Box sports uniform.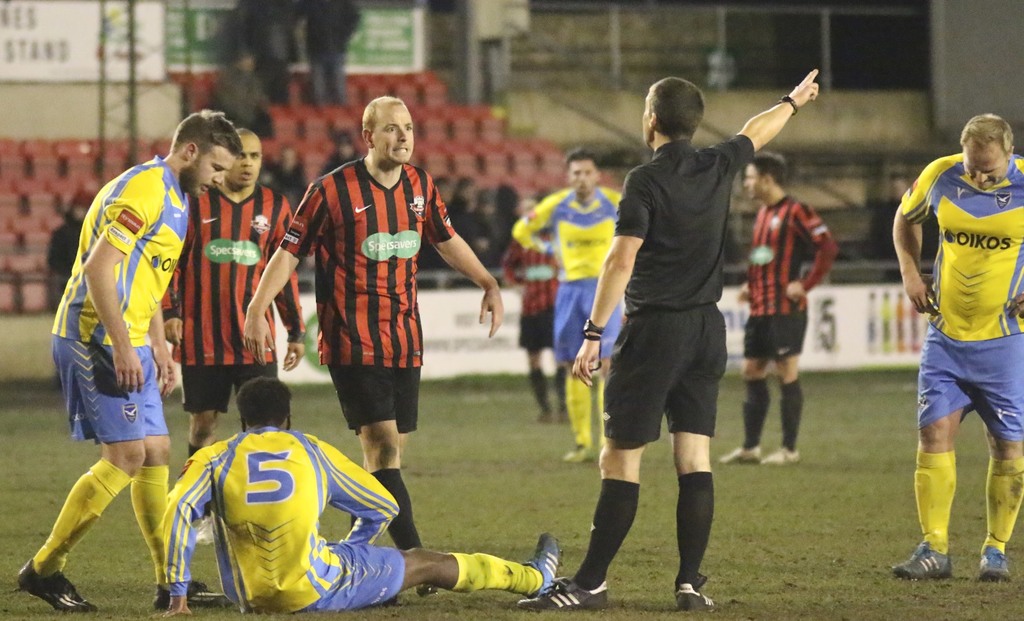
left=154, top=186, right=314, bottom=417.
